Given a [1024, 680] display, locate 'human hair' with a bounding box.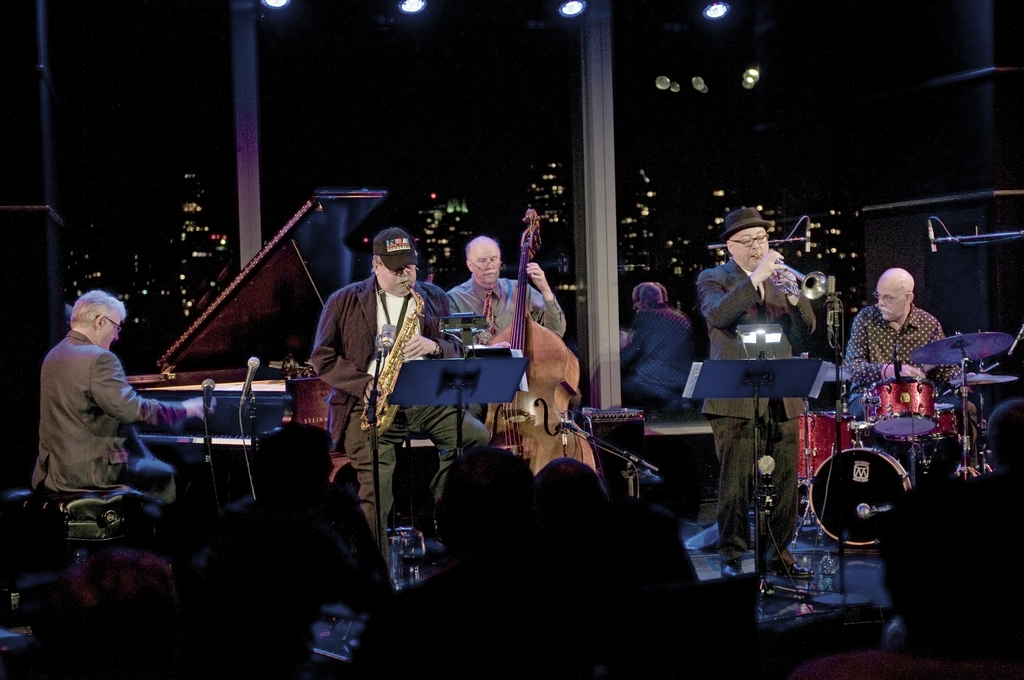
Located: [640, 284, 661, 306].
